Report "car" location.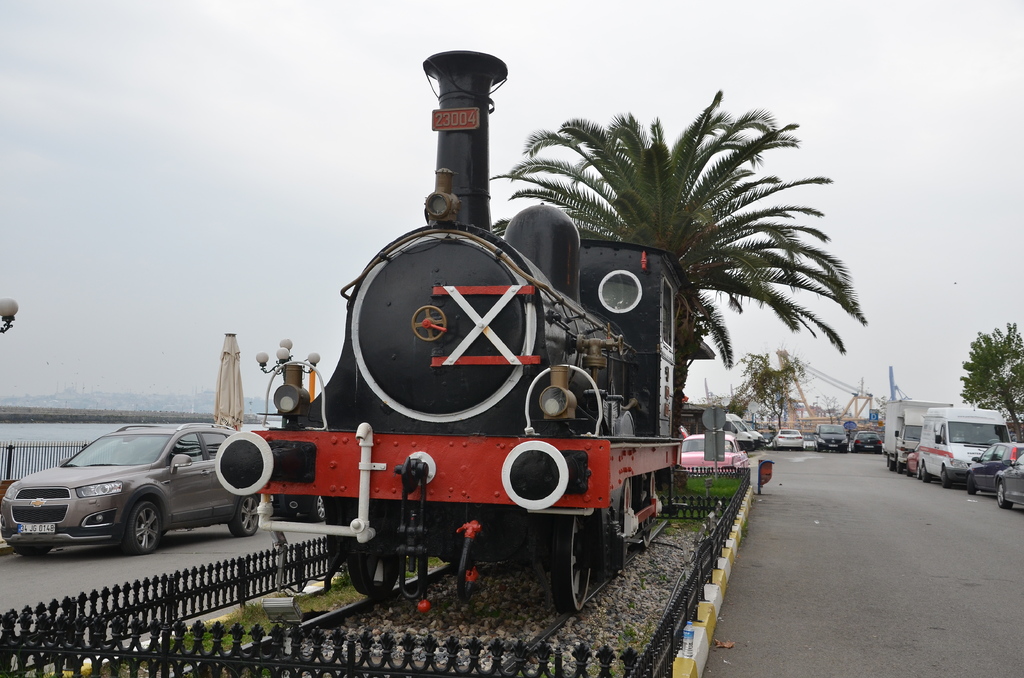
Report: 0/423/268/556.
